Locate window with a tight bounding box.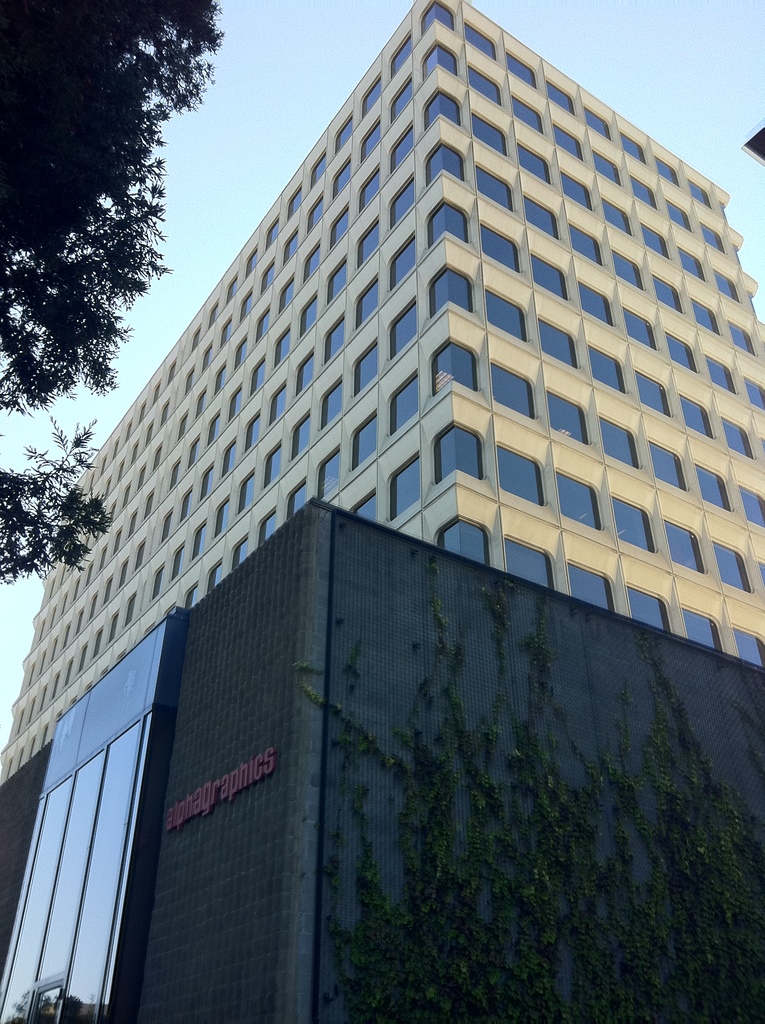
l=552, t=121, r=579, b=158.
